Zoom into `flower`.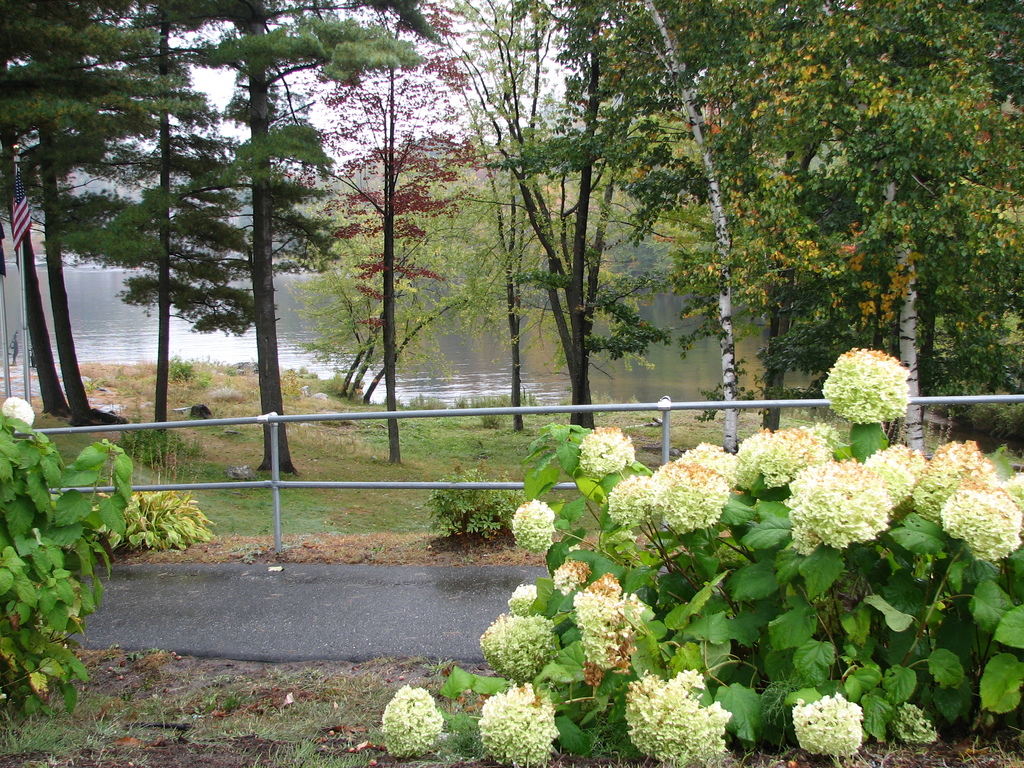
Zoom target: 480 680 559 765.
